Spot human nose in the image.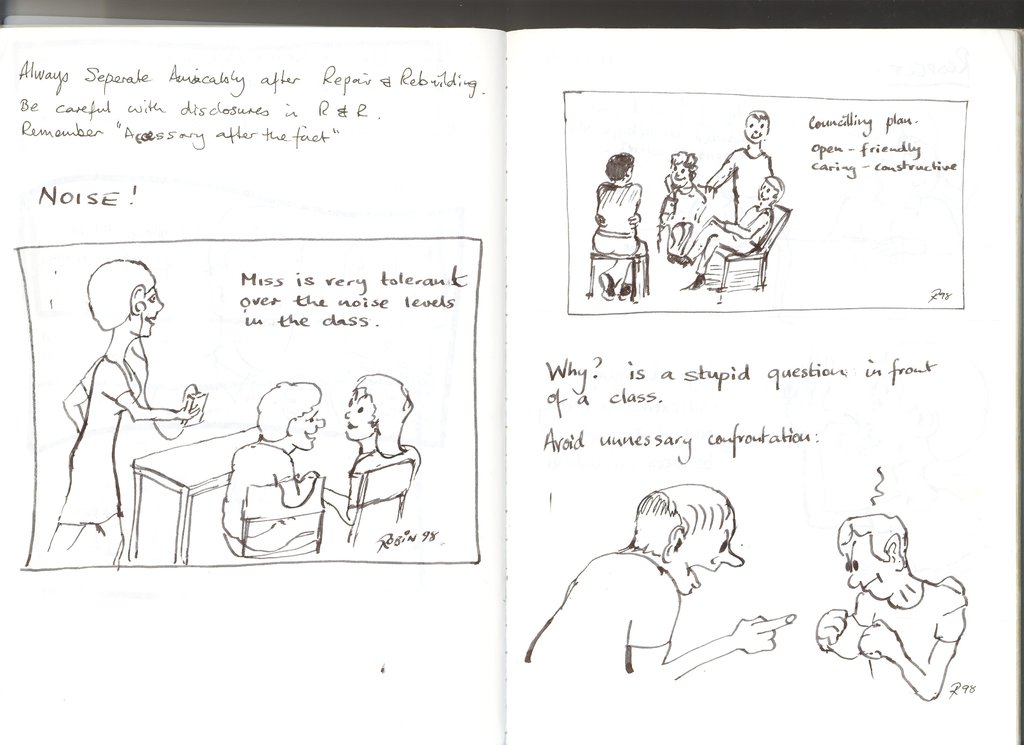
human nose found at (345, 409, 351, 419).
